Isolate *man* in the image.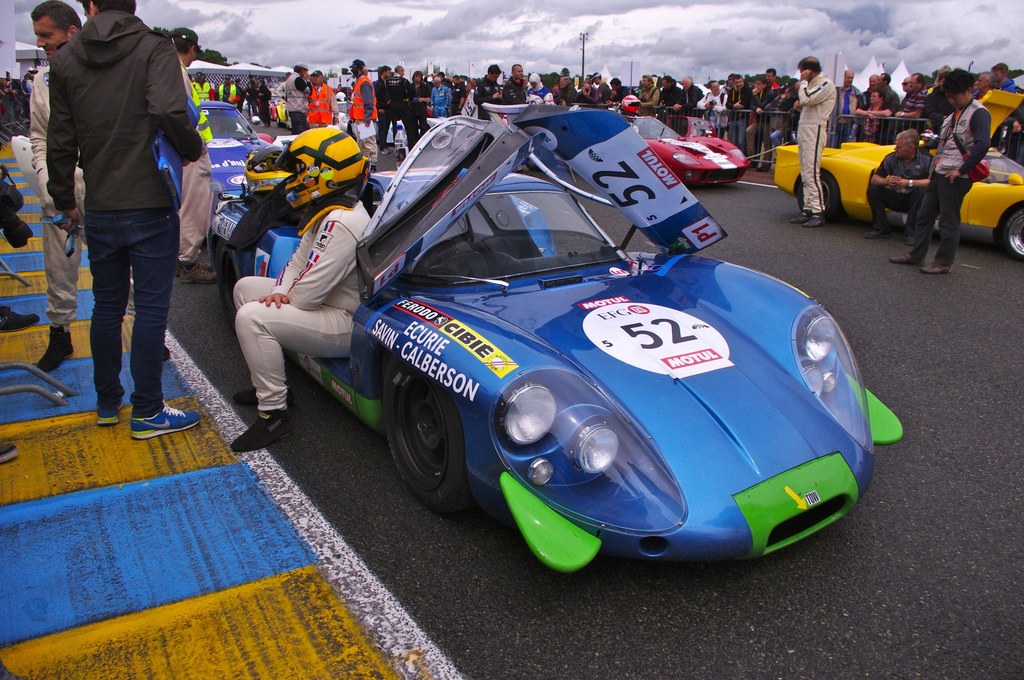
Isolated region: bbox=[474, 61, 511, 127].
